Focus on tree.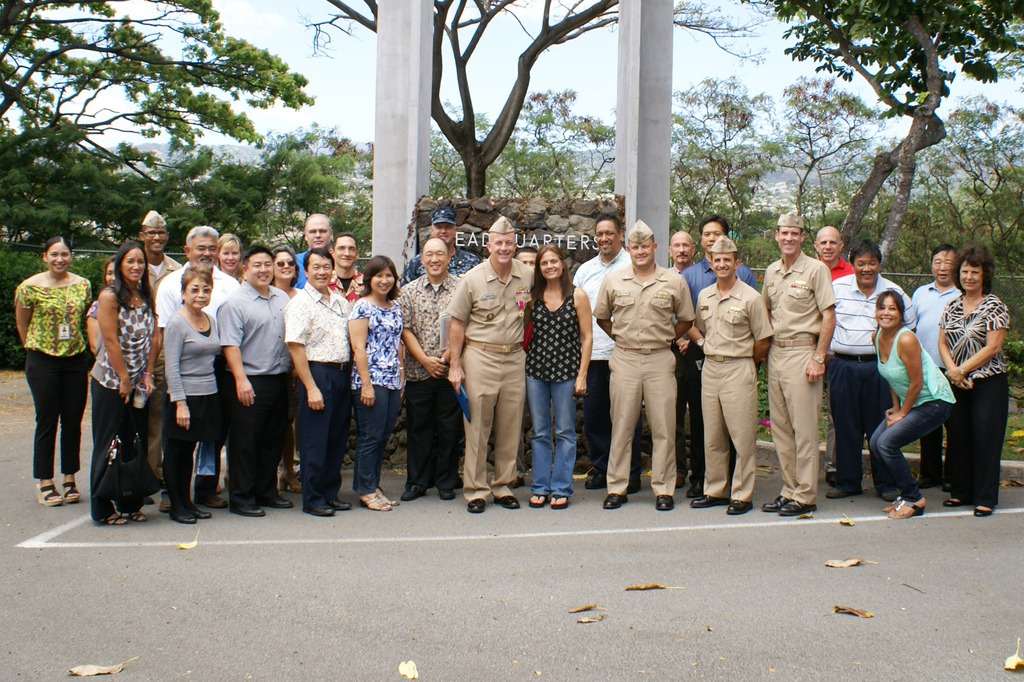
Focused at [5, 29, 374, 250].
